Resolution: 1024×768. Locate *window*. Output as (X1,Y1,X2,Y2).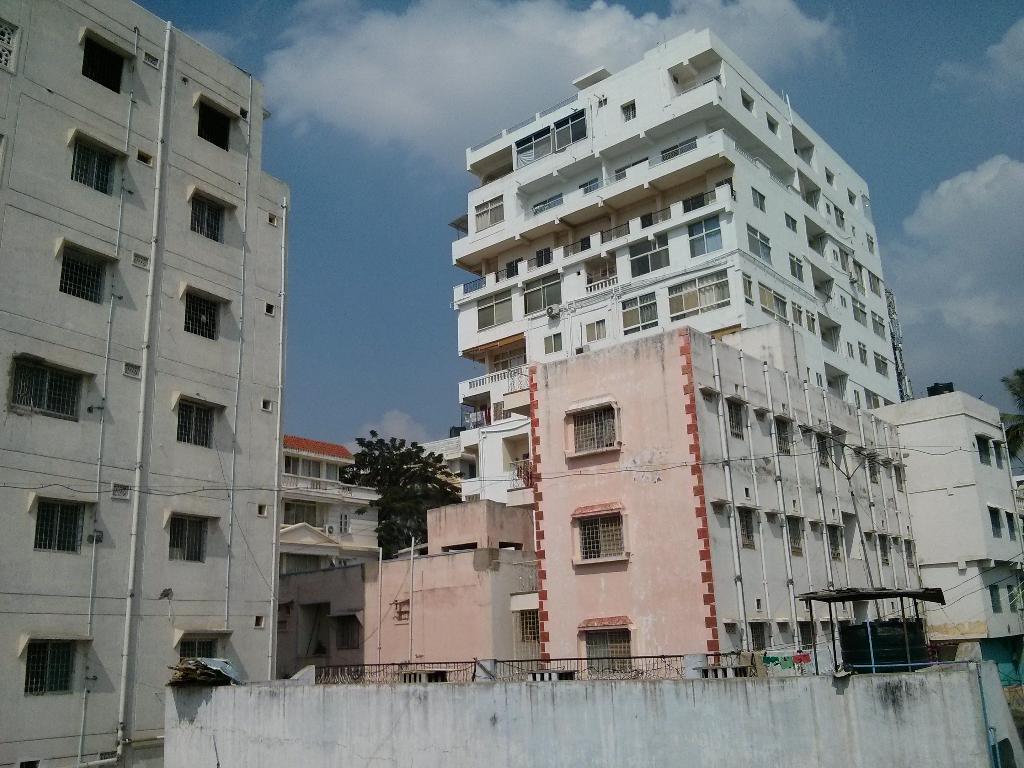
(985,500,1002,542).
